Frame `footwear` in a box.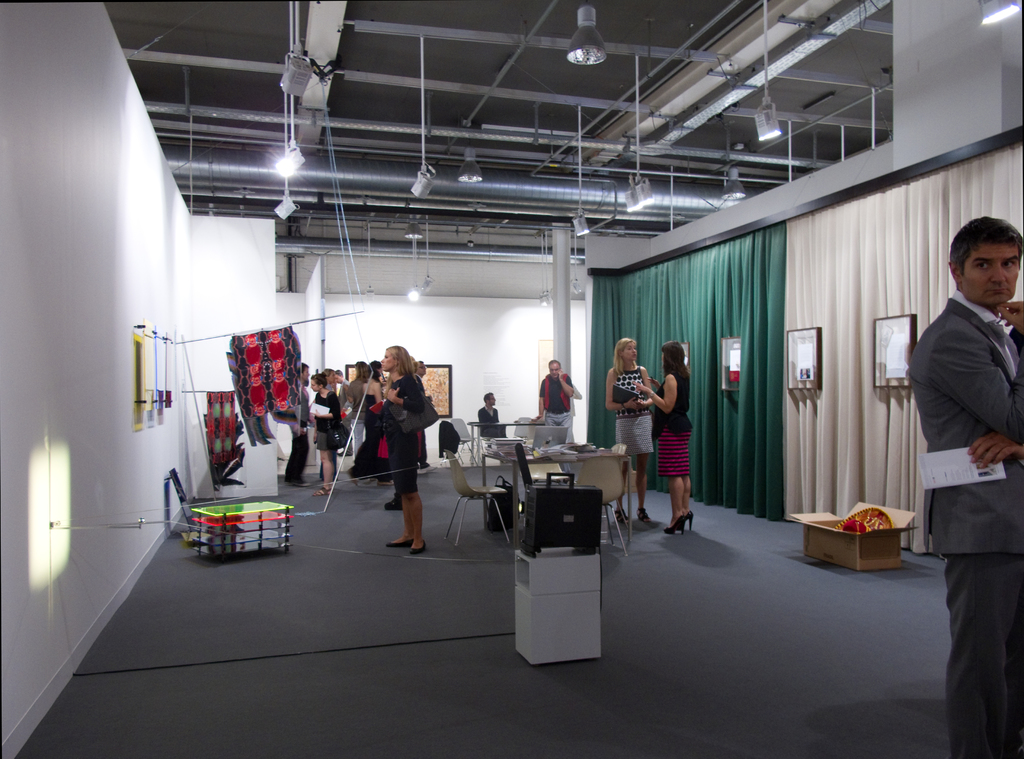
rect(384, 538, 406, 548).
